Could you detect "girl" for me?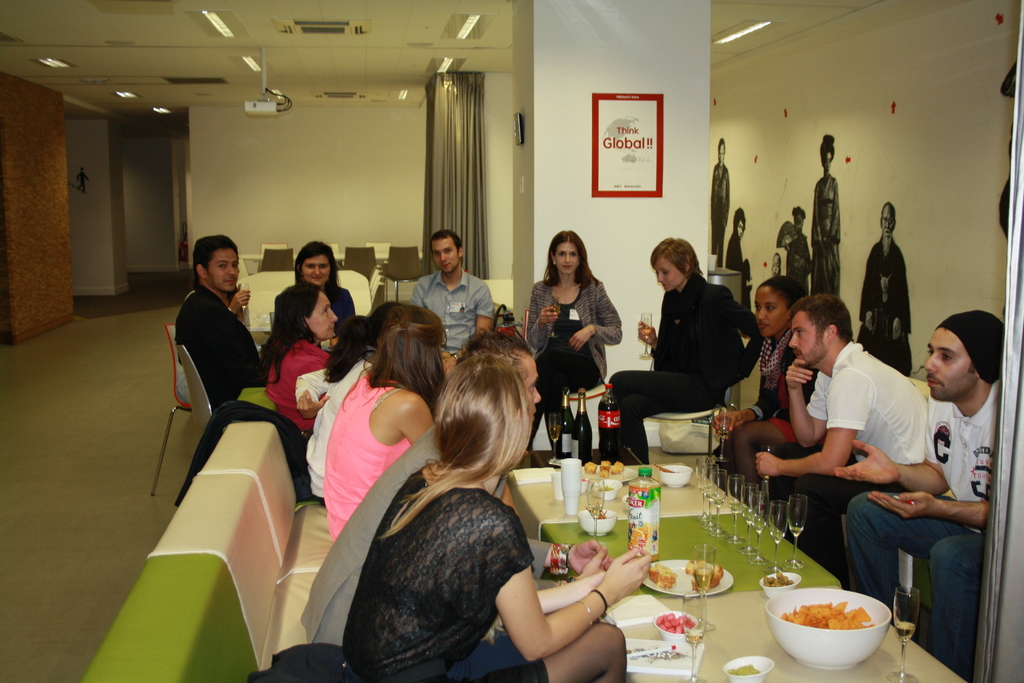
Detection result: {"left": 714, "top": 274, "right": 819, "bottom": 491}.
